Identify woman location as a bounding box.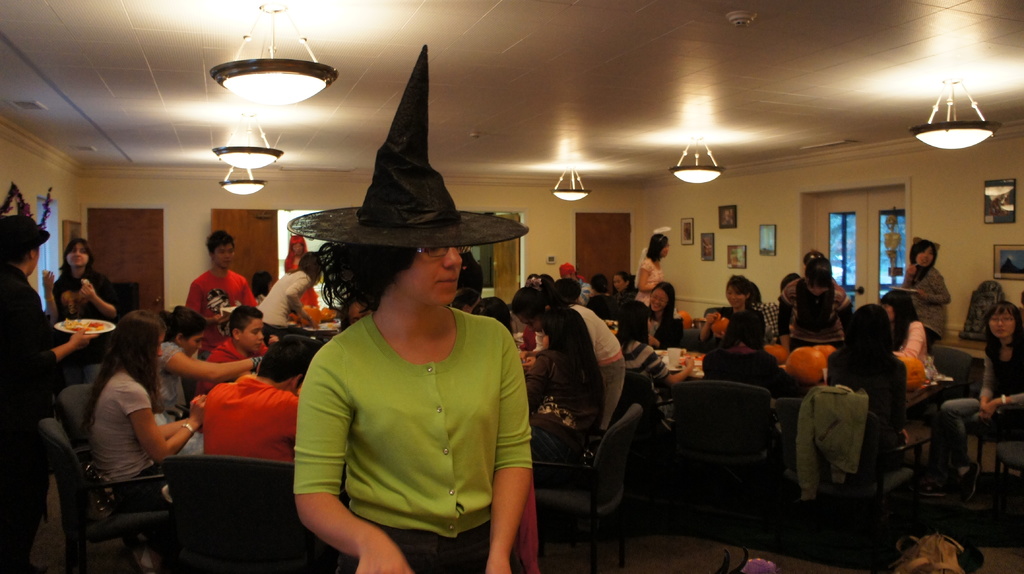
(x1=907, y1=237, x2=953, y2=339).
